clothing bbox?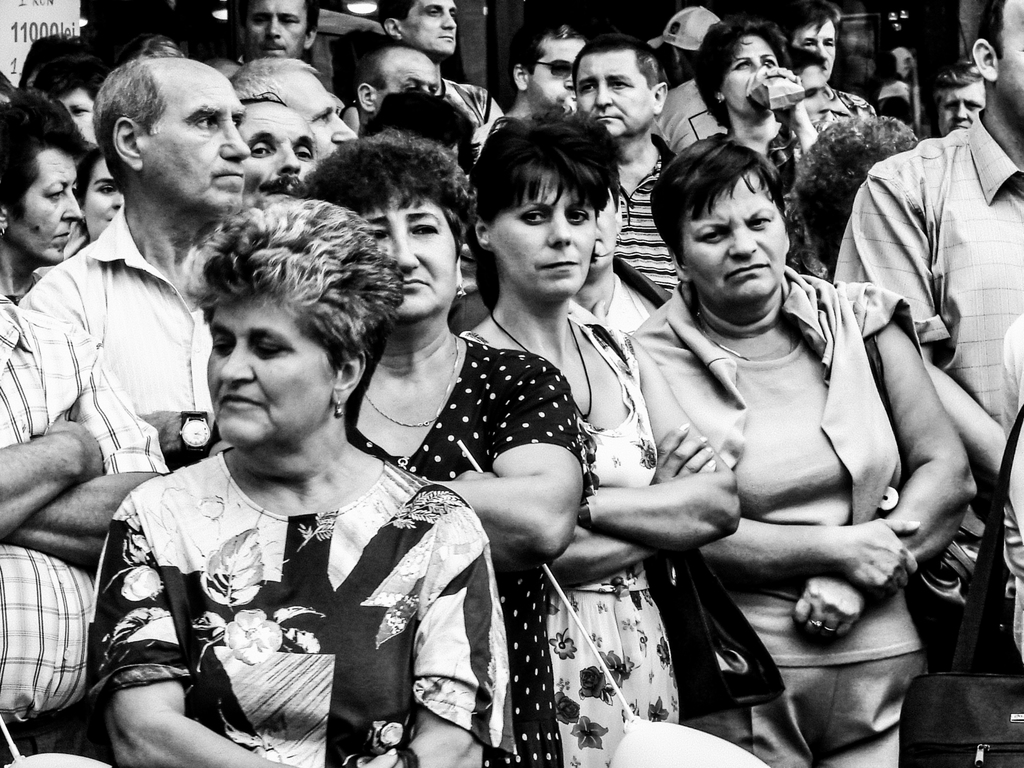
[left=741, top=119, right=832, bottom=299]
